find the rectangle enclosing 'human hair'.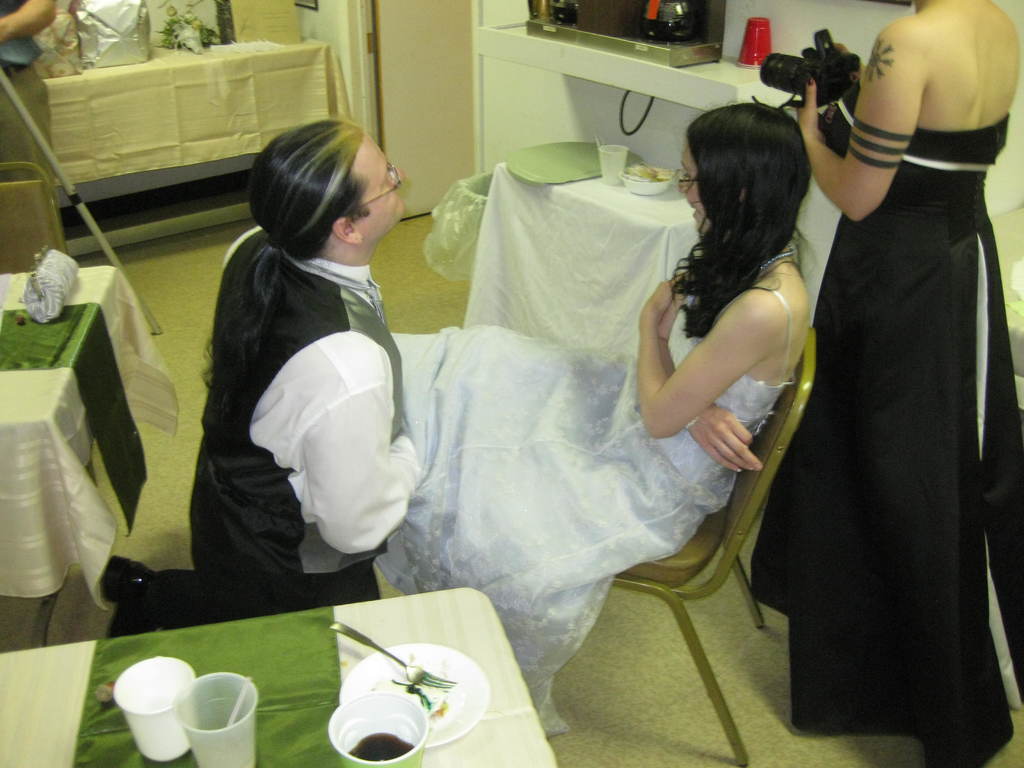
[left=647, top=106, right=829, bottom=339].
